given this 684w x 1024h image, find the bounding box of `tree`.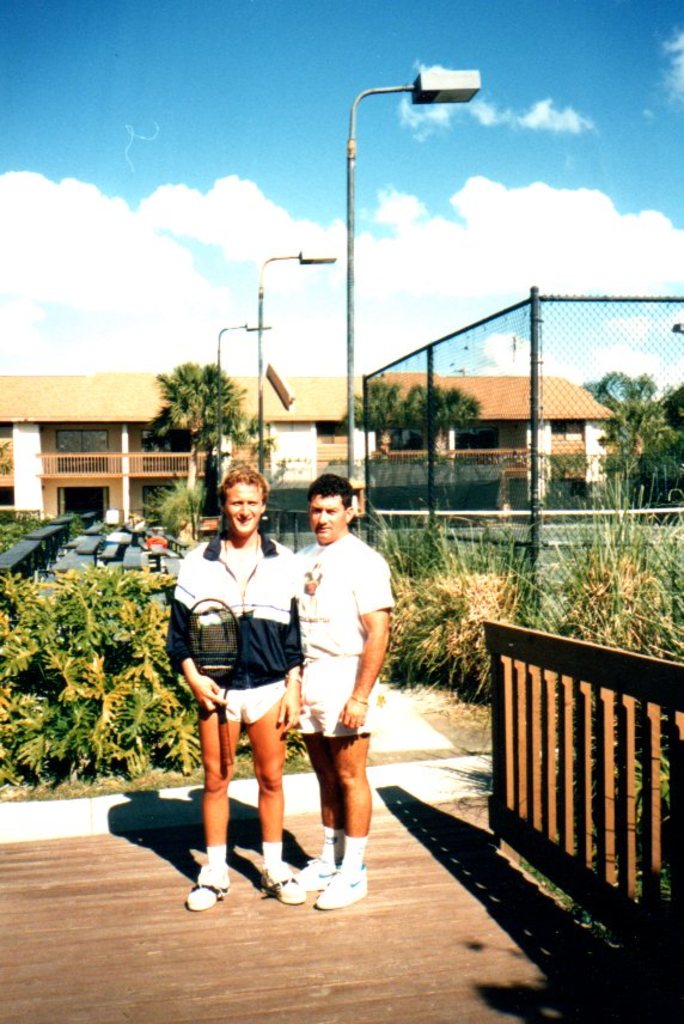
{"x1": 405, "y1": 386, "x2": 488, "y2": 481}.
